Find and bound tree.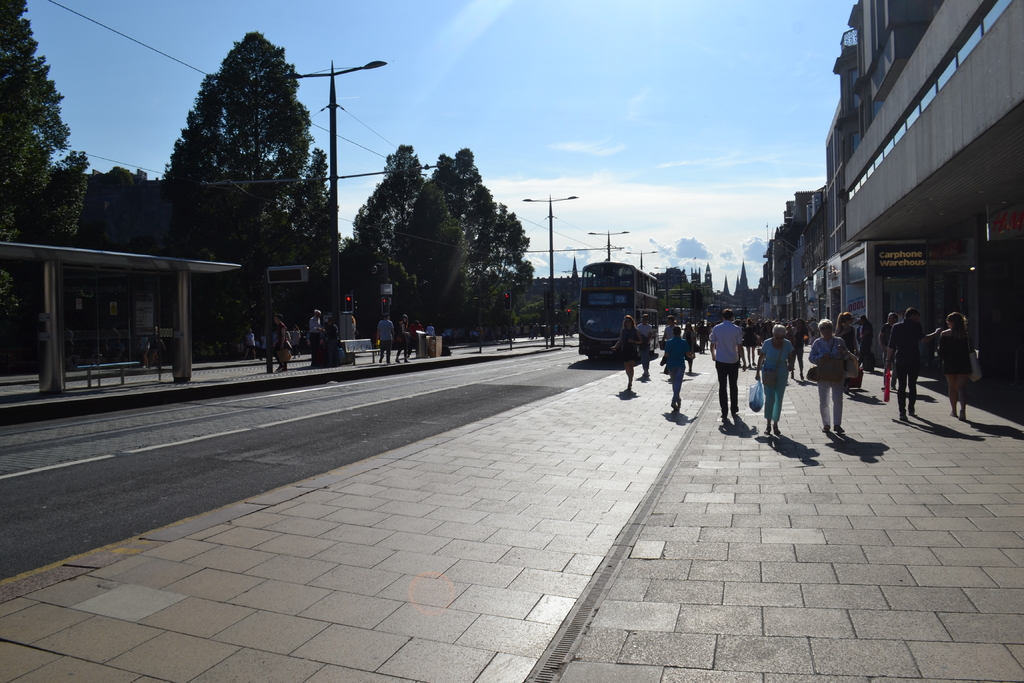
Bound: 433 145 504 294.
